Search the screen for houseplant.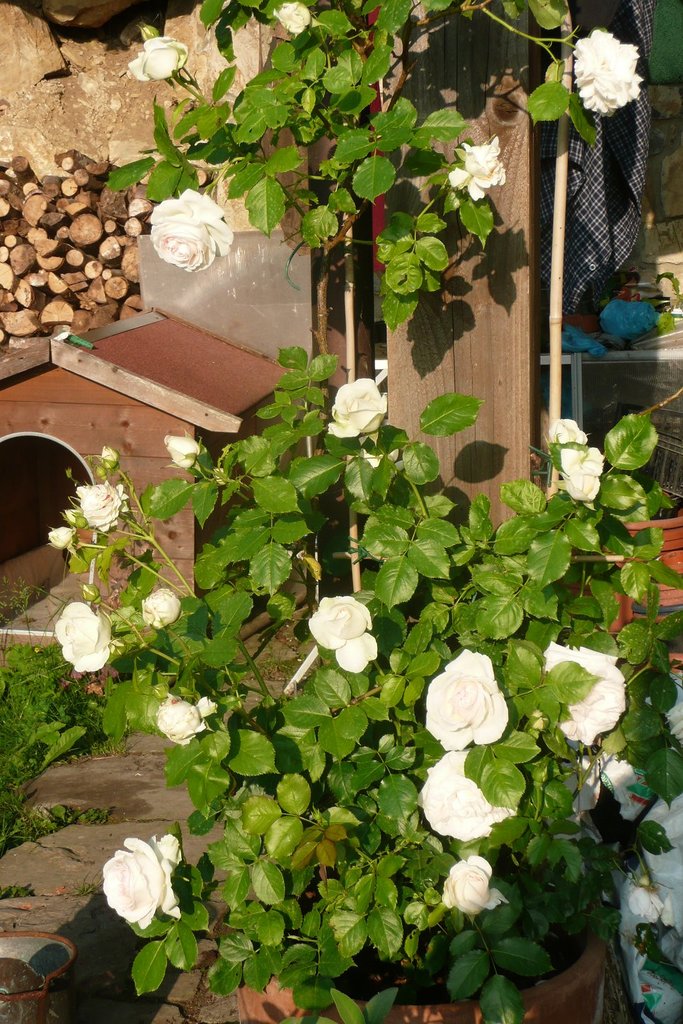
Found at (115,0,639,330).
